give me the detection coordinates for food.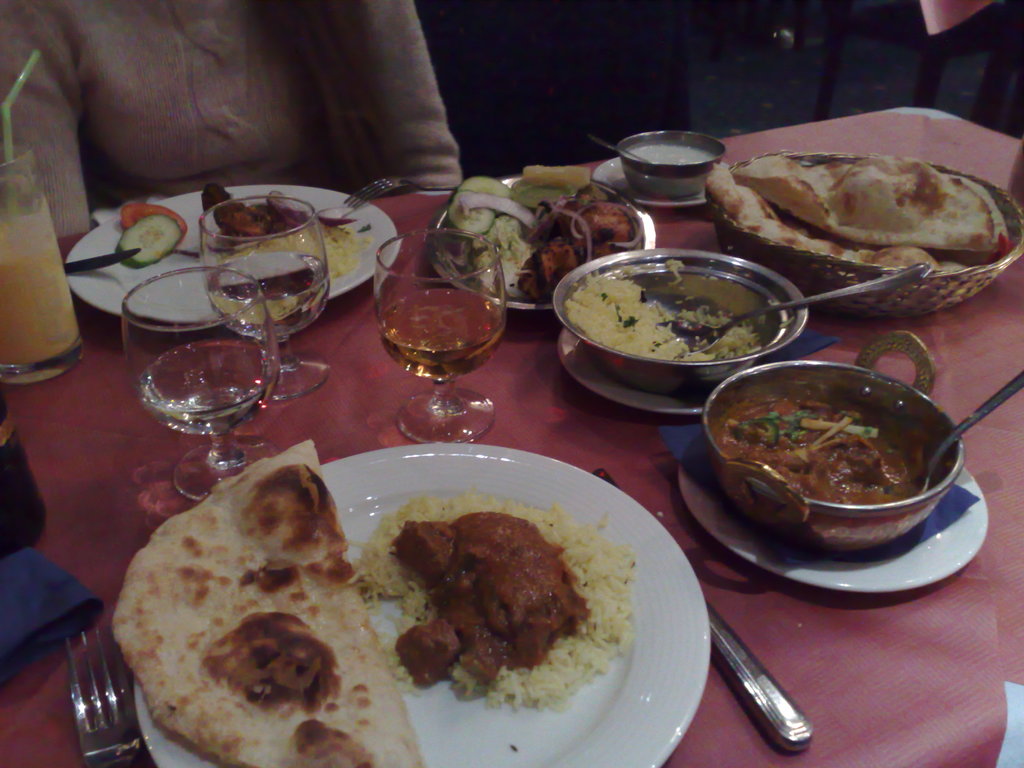
(x1=716, y1=389, x2=928, y2=507).
